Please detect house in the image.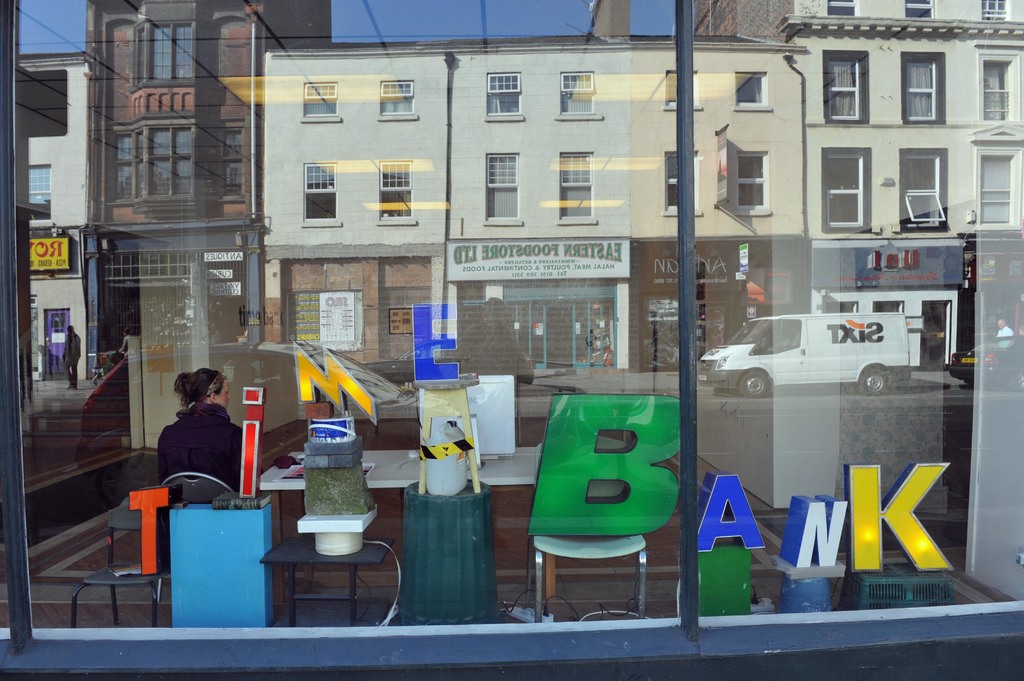
[x1=252, y1=0, x2=805, y2=398].
